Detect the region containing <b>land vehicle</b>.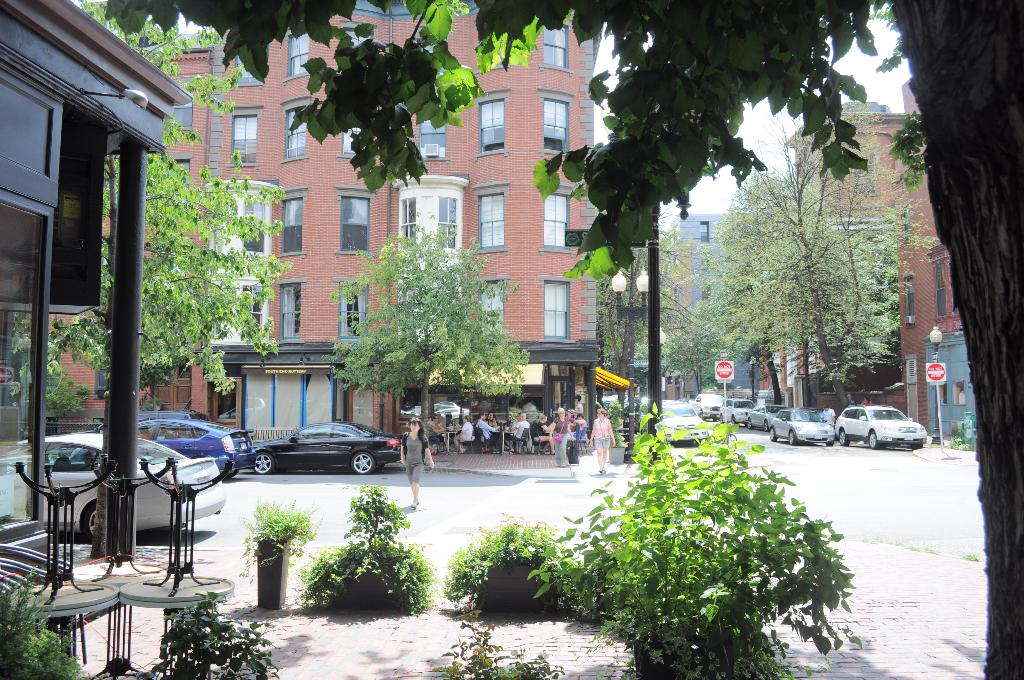
692:394:726:416.
